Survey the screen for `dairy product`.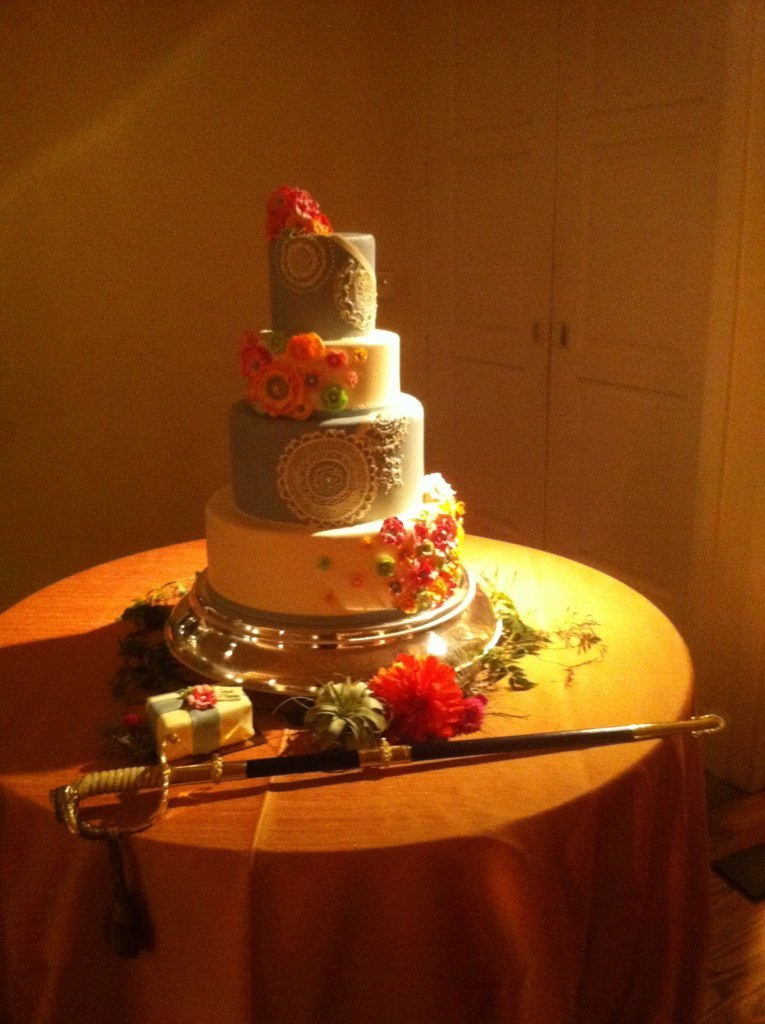
Survey found: locate(254, 333, 406, 418).
